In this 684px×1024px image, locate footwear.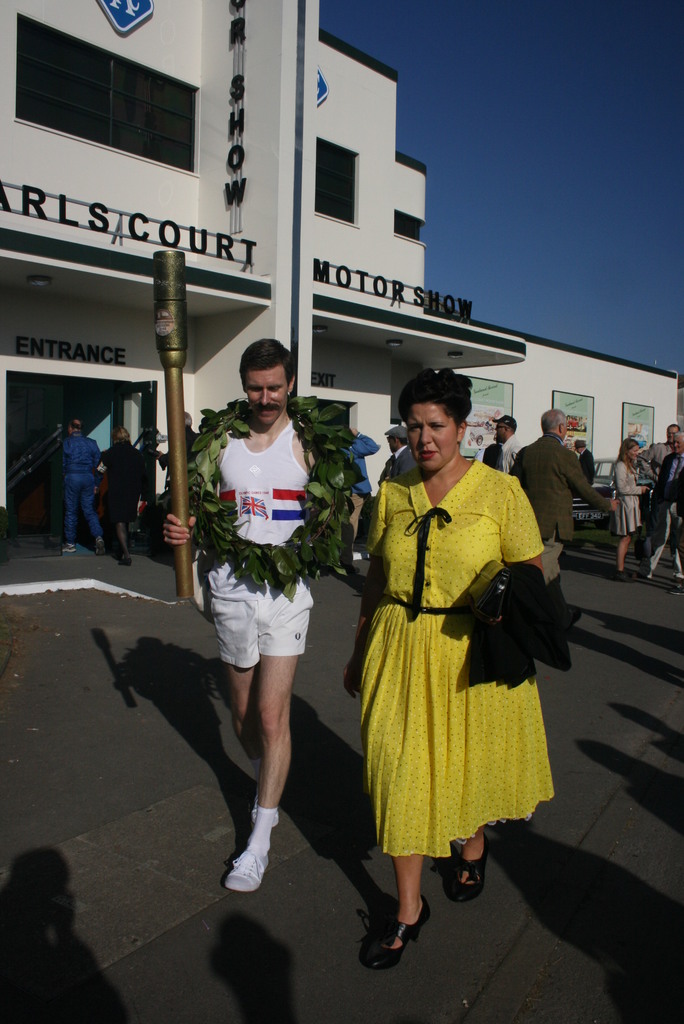
Bounding box: (left=225, top=847, right=275, bottom=891).
